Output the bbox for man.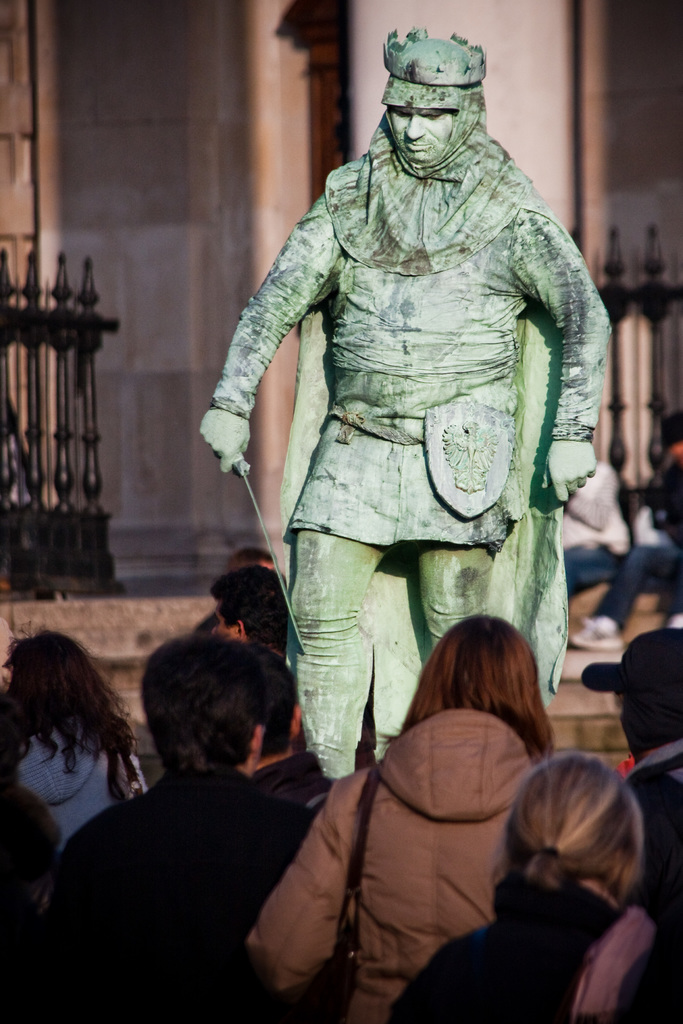
bbox(204, 562, 297, 748).
